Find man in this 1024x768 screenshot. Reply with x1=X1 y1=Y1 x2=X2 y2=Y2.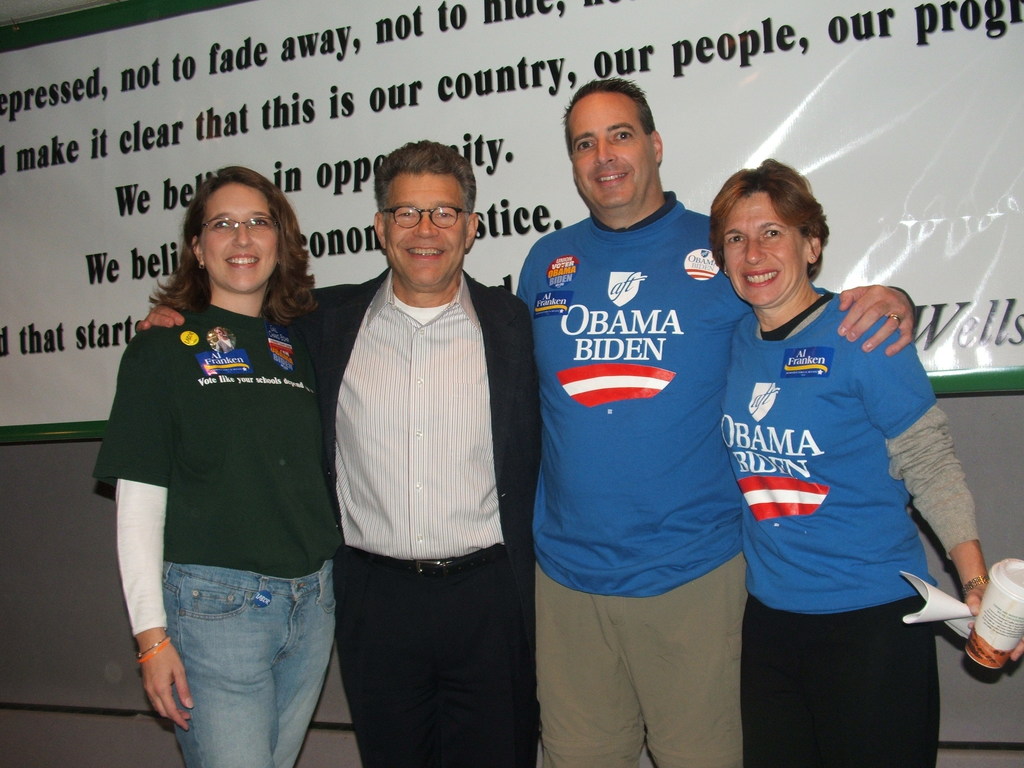
x1=515 y1=74 x2=918 y2=767.
